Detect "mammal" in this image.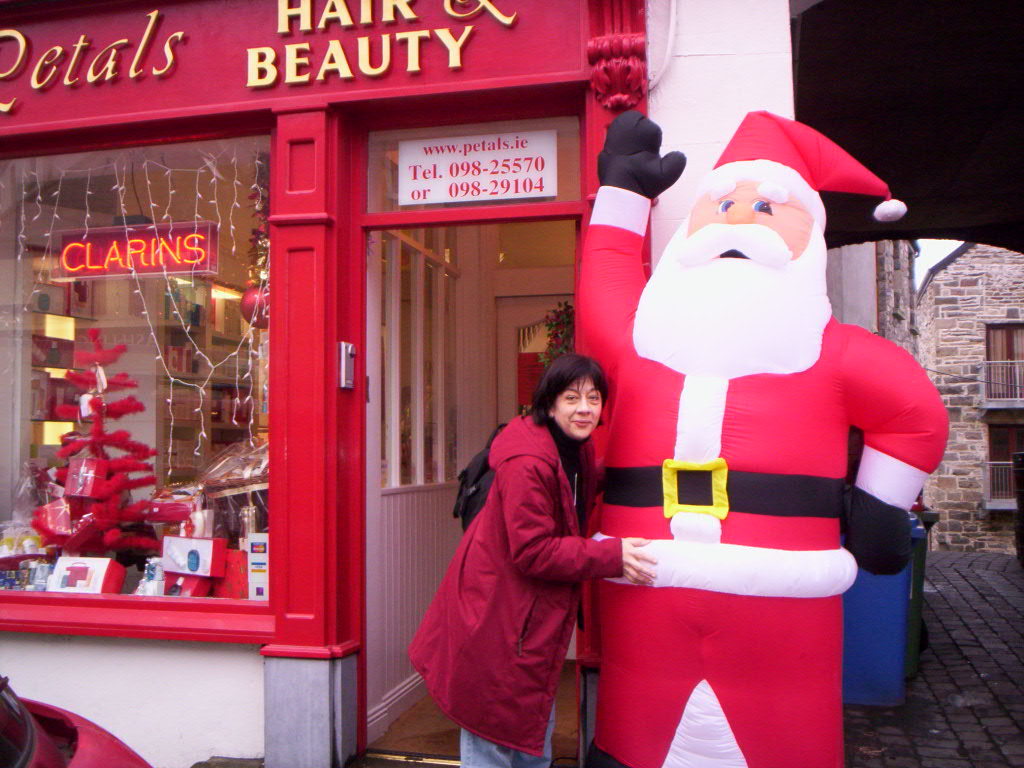
Detection: left=446, top=424, right=499, bottom=532.
